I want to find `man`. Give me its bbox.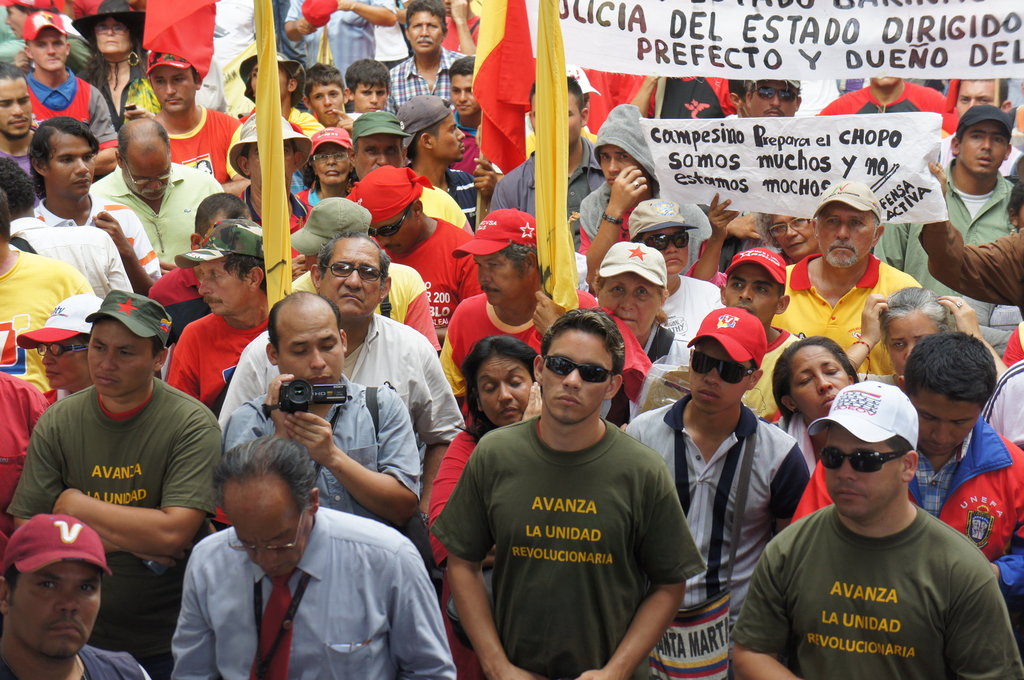
<region>164, 214, 272, 419</region>.
